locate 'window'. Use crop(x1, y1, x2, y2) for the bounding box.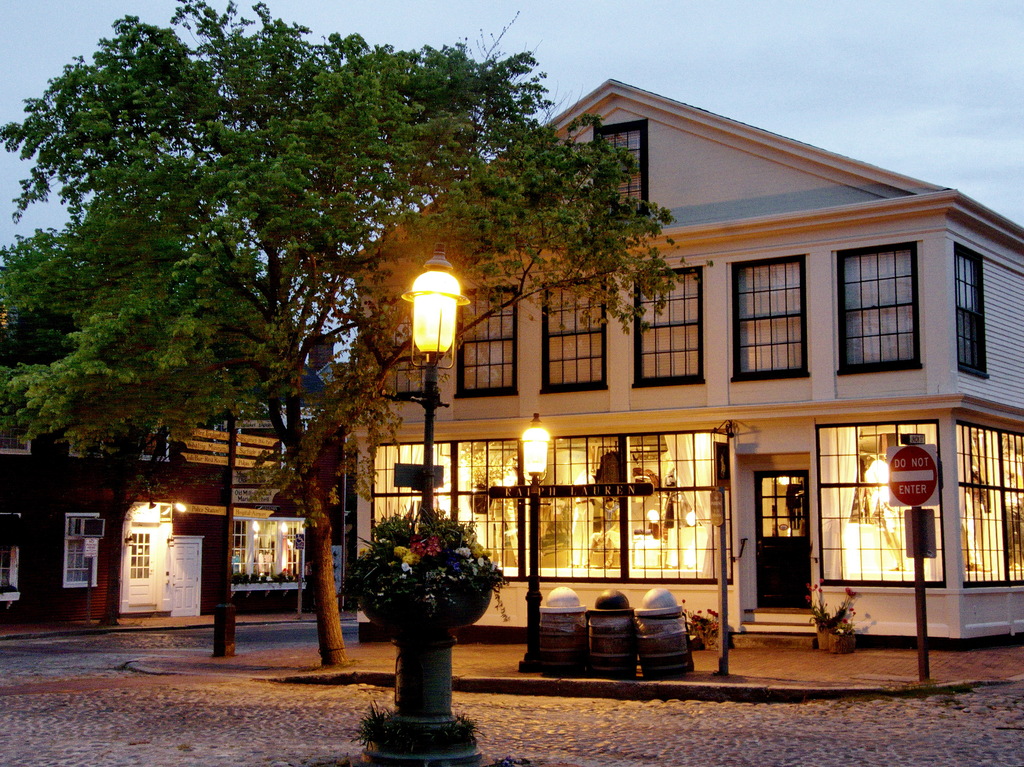
crop(458, 286, 514, 395).
